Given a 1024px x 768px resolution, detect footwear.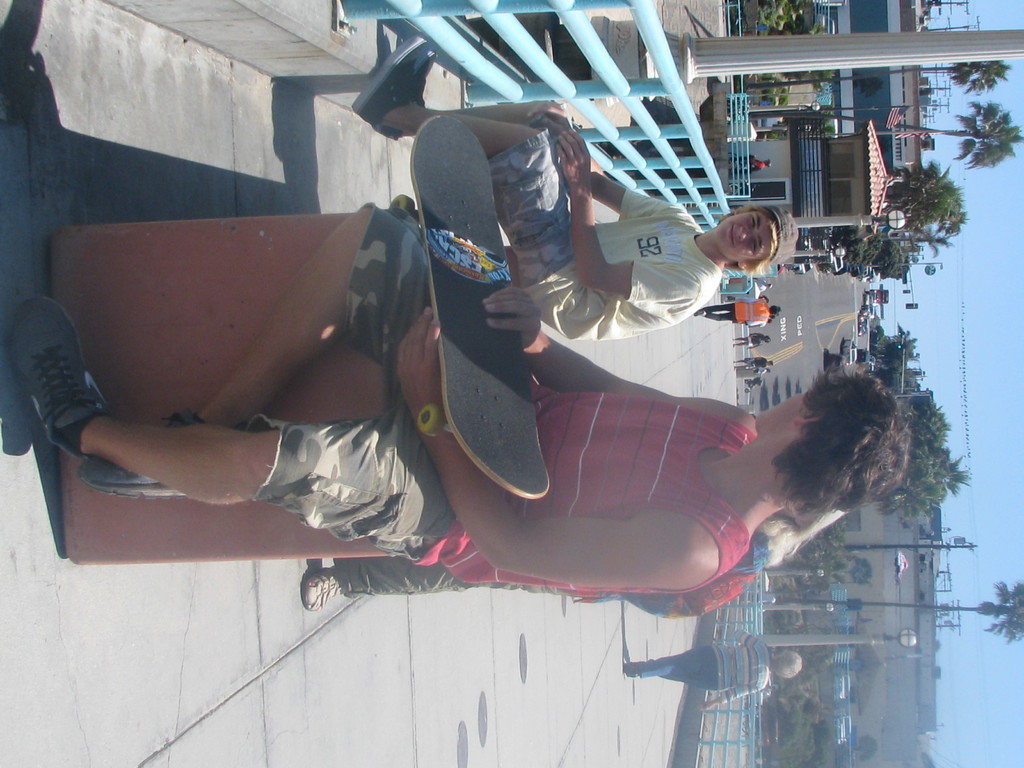
(left=620, top=662, right=644, bottom=678).
